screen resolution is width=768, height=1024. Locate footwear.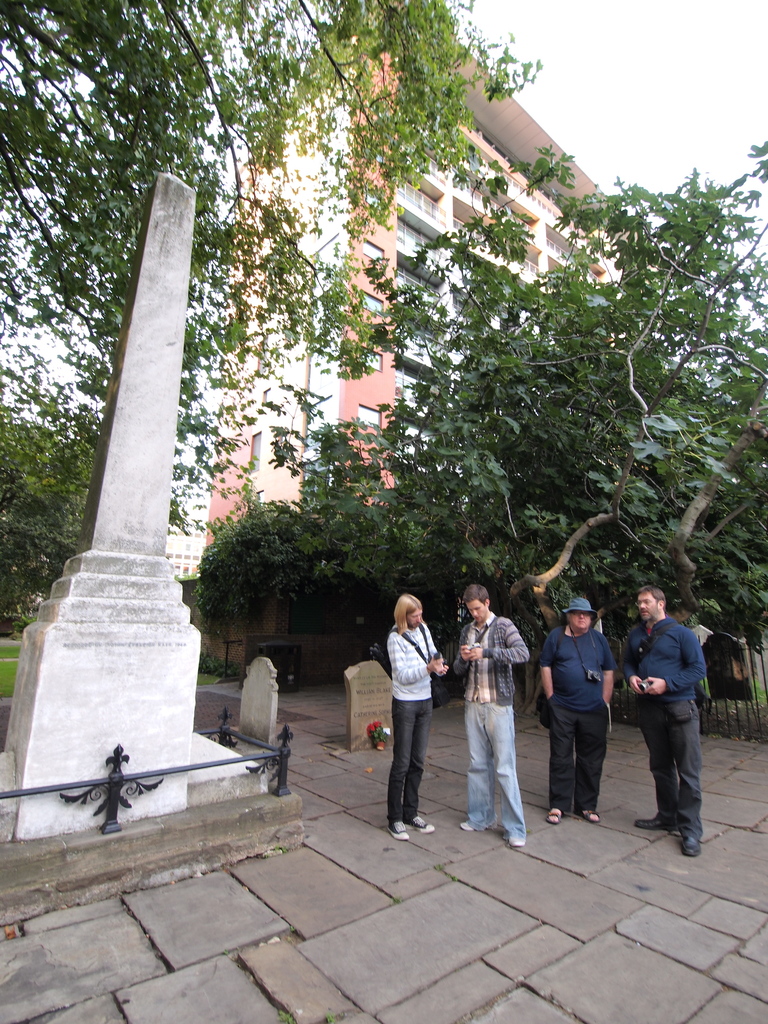
[413, 814, 432, 835].
